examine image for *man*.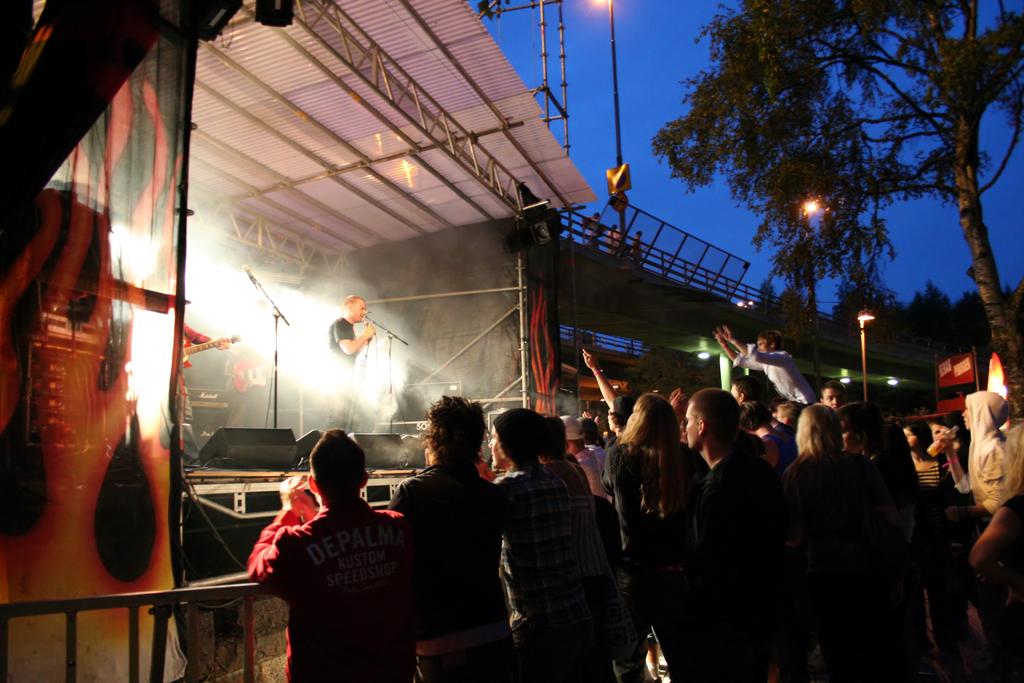
Examination result: 382, 391, 522, 682.
